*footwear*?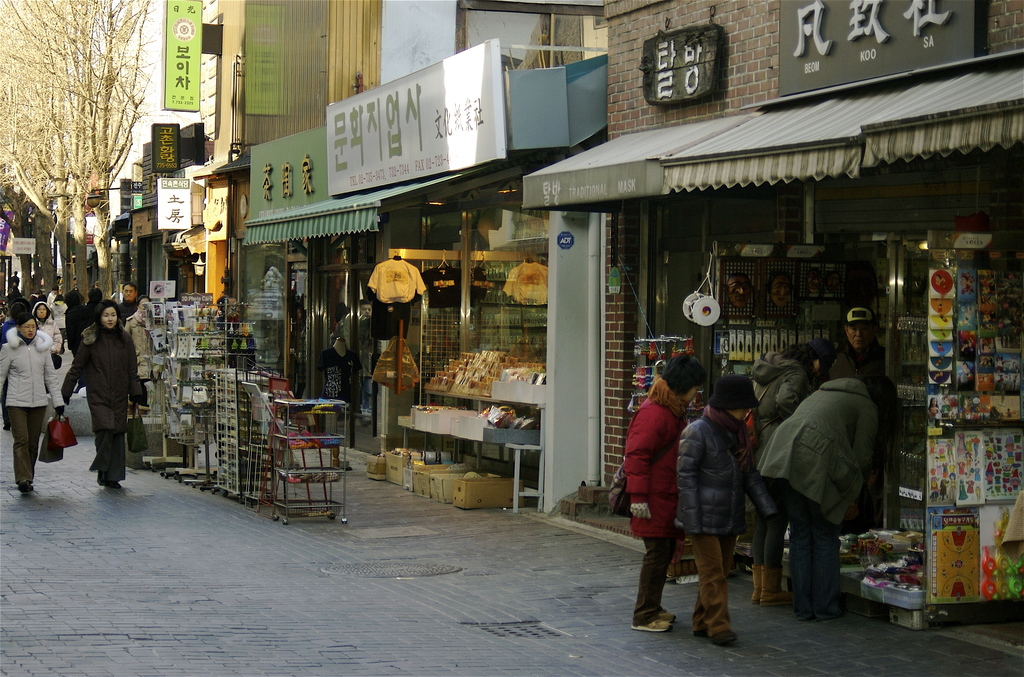
x1=689, y1=623, x2=703, y2=637
